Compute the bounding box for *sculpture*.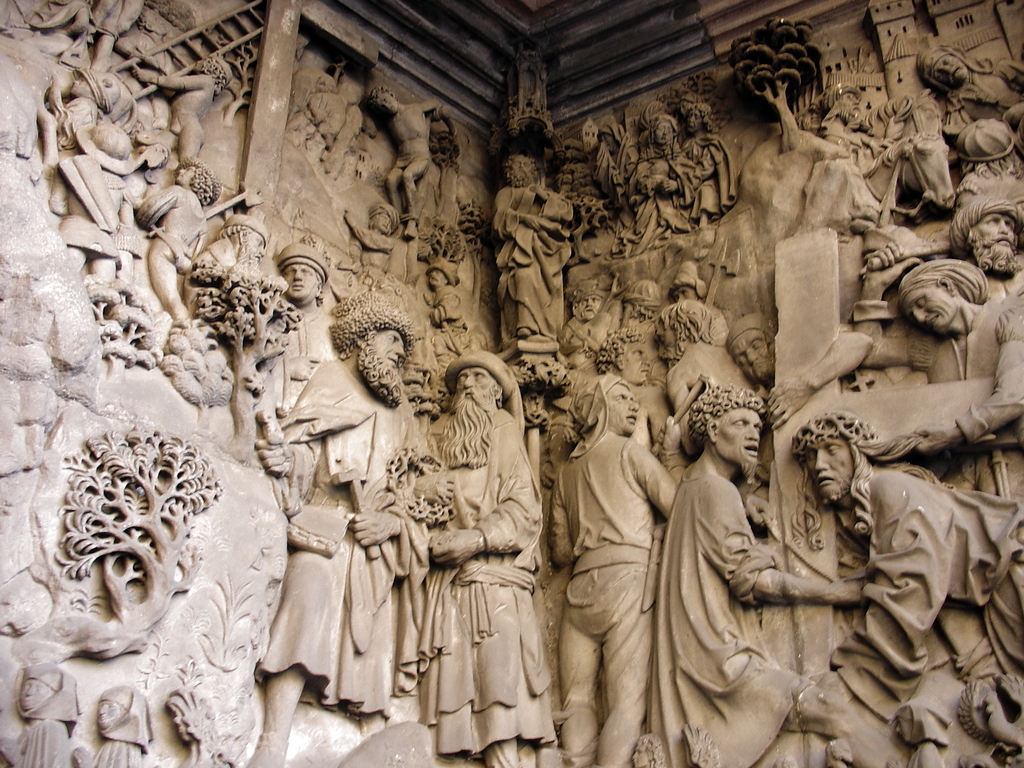
728:308:773:385.
